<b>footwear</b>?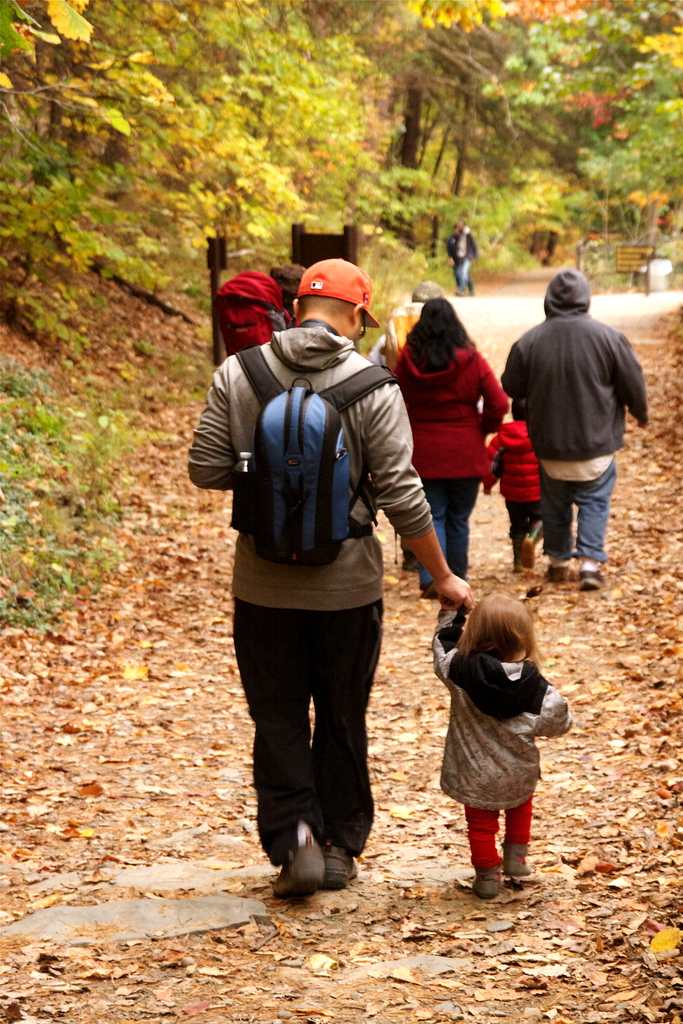
pyautogui.locateOnScreen(400, 557, 424, 572)
